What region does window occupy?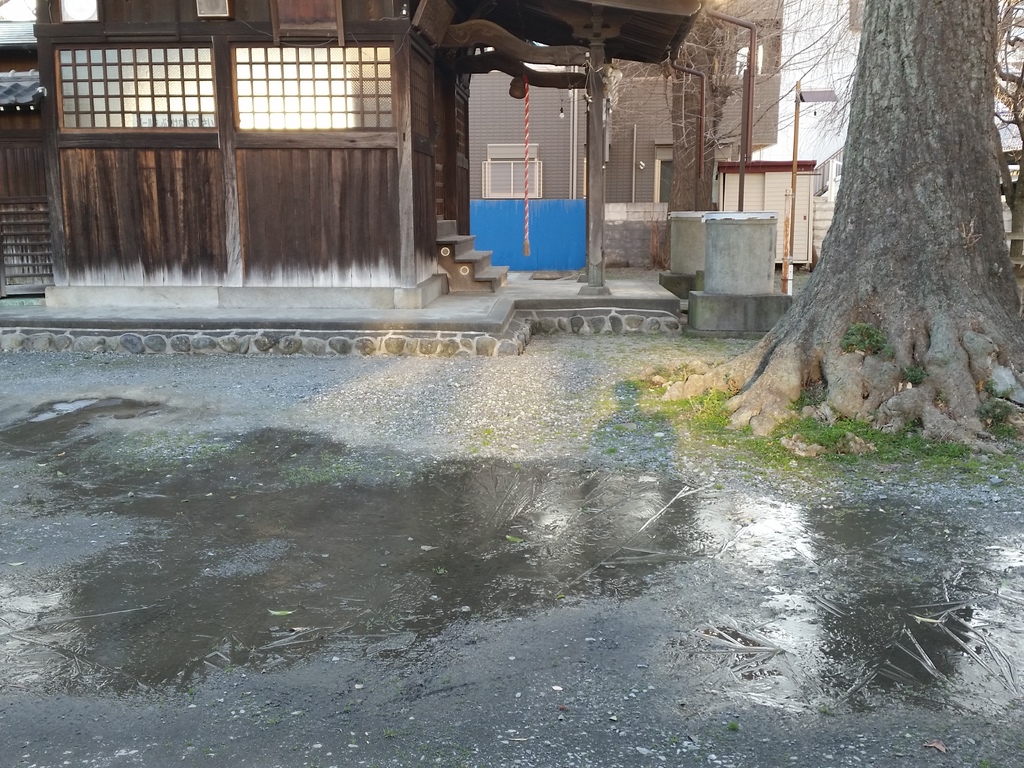
232:42:396:130.
